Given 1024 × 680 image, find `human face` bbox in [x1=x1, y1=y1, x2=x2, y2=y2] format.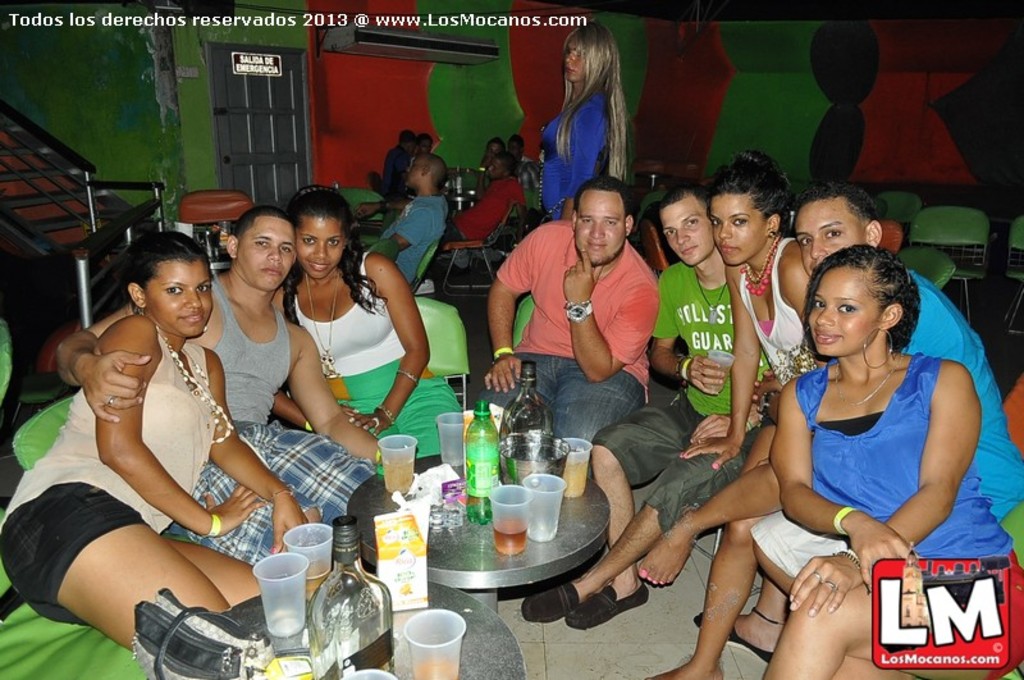
[x1=486, y1=155, x2=504, y2=182].
